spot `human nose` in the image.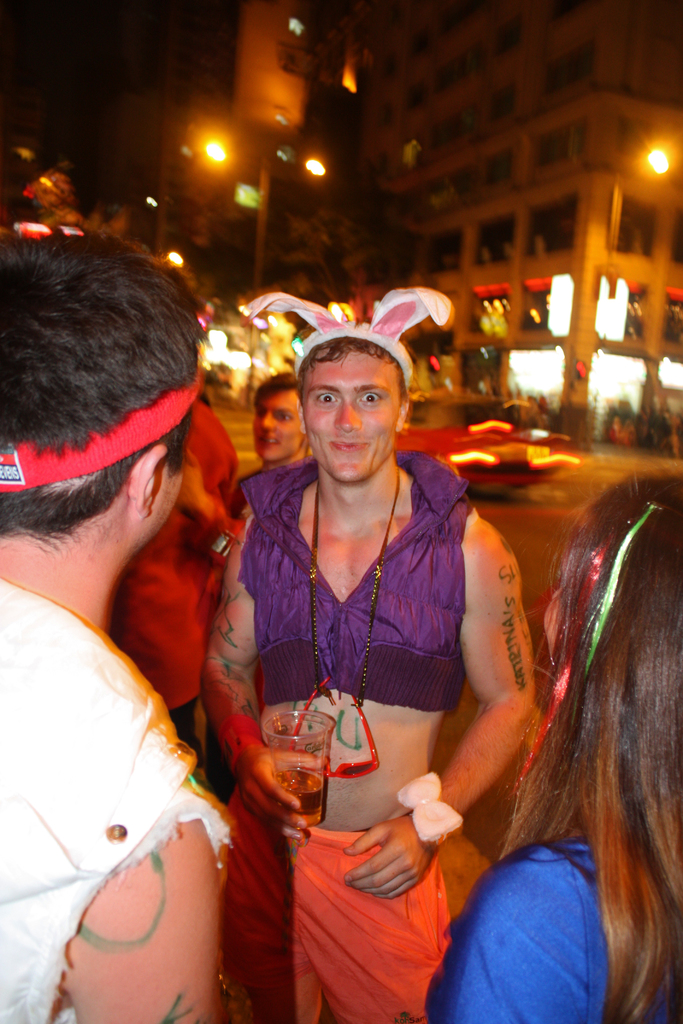
`human nose` found at left=258, top=413, right=276, bottom=428.
